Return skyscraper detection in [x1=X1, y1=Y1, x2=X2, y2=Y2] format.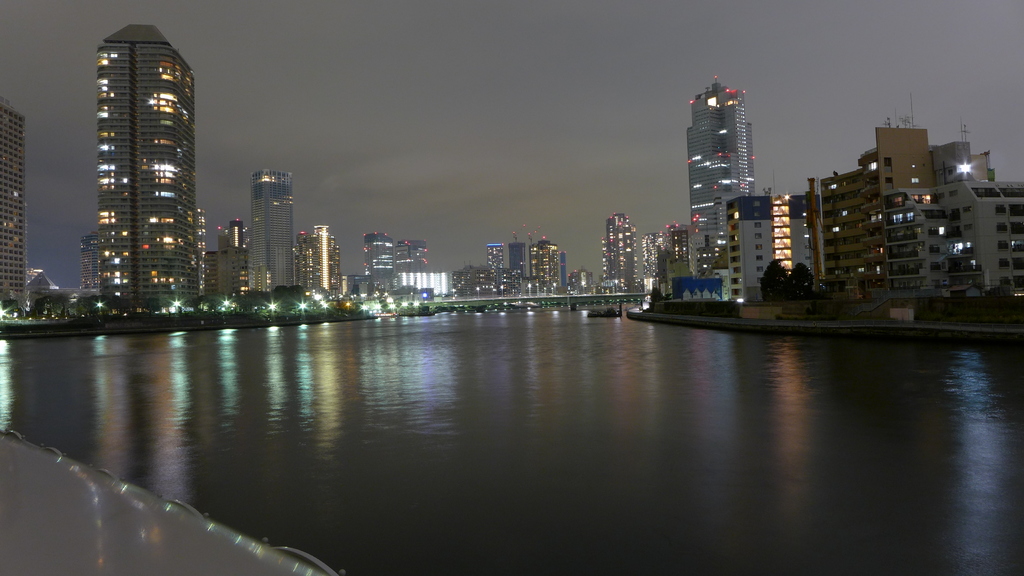
[x1=398, y1=237, x2=436, y2=287].
